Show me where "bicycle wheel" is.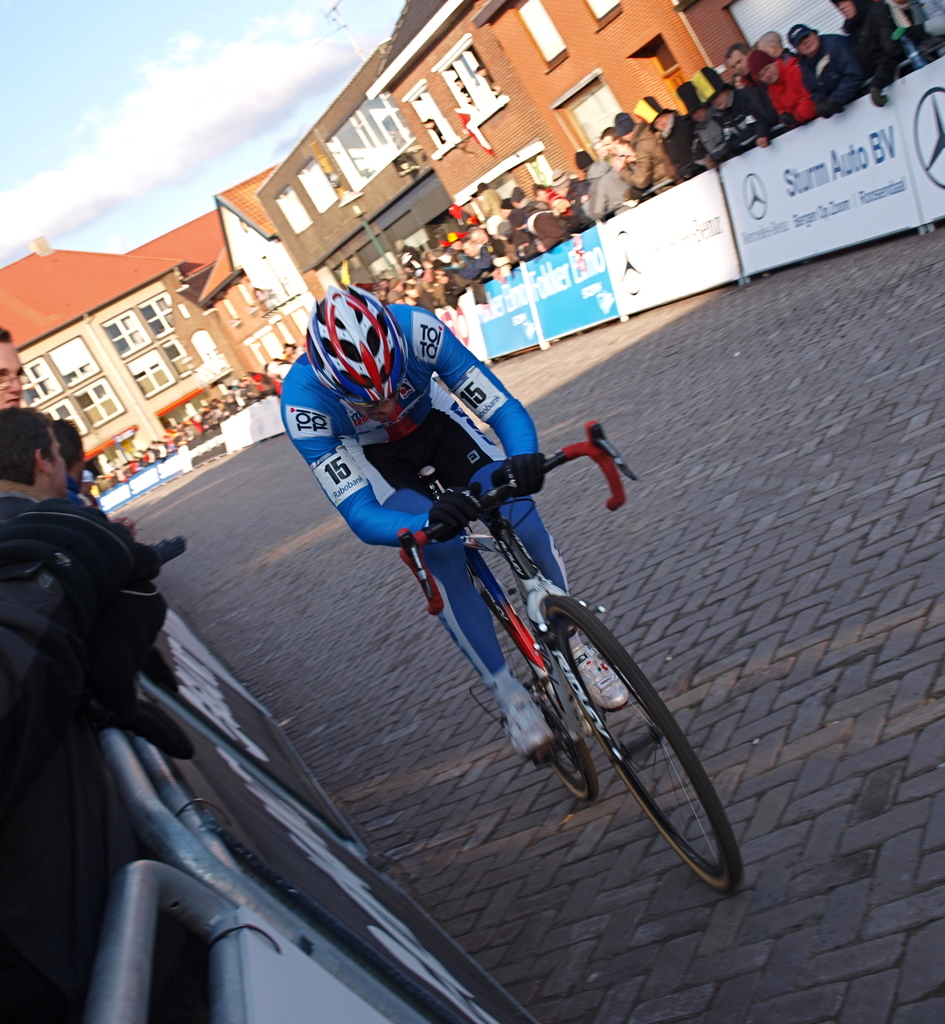
"bicycle wheel" is at 466:568:597:816.
